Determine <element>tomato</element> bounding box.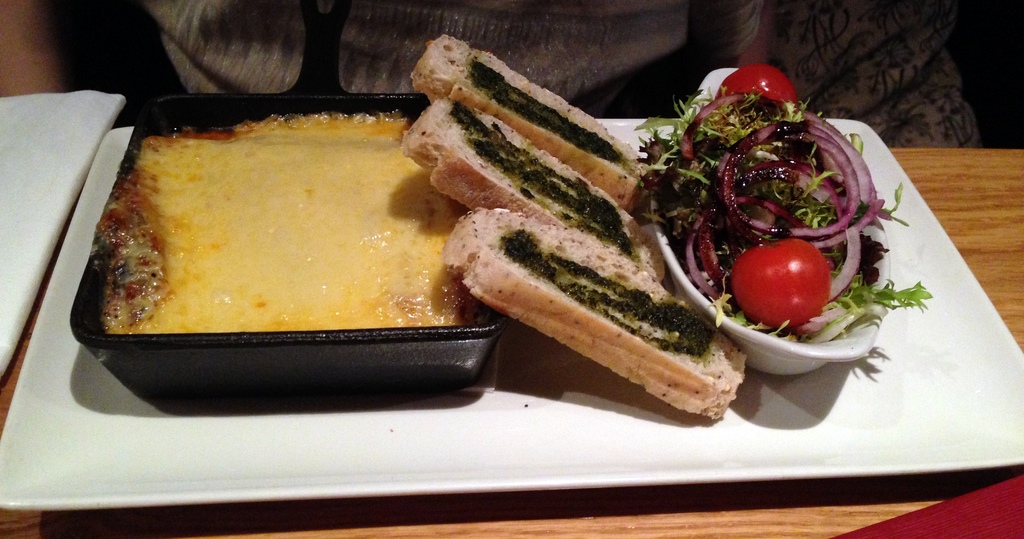
Determined: <box>737,229,835,307</box>.
